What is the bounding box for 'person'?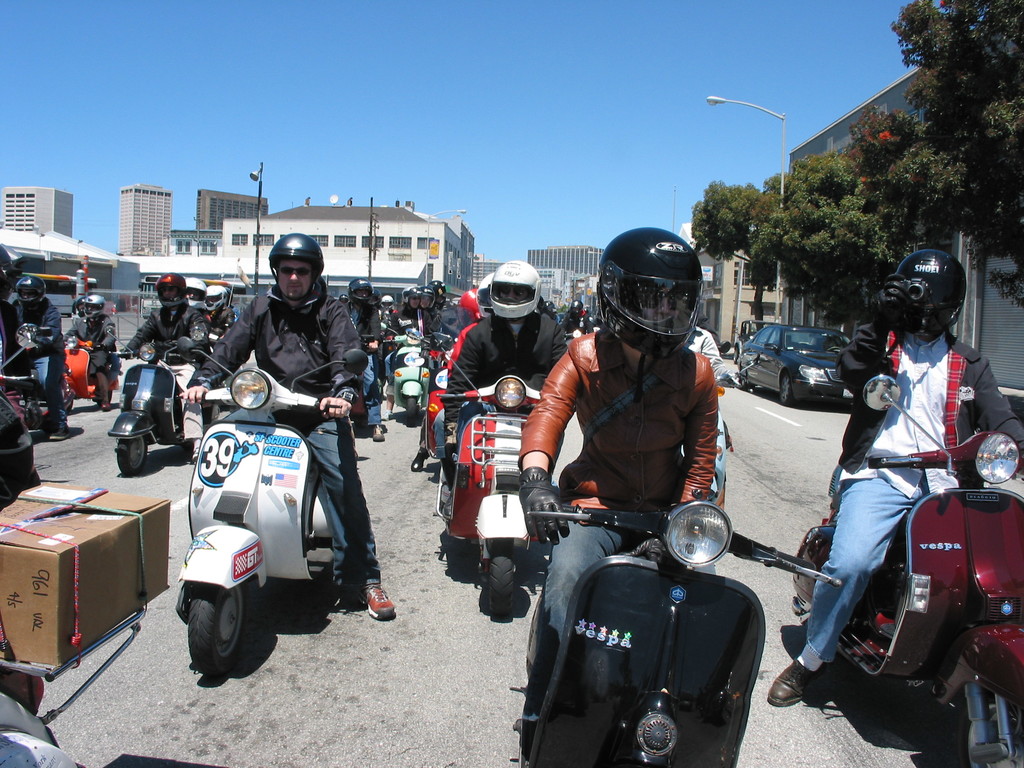
region(206, 255, 364, 672).
